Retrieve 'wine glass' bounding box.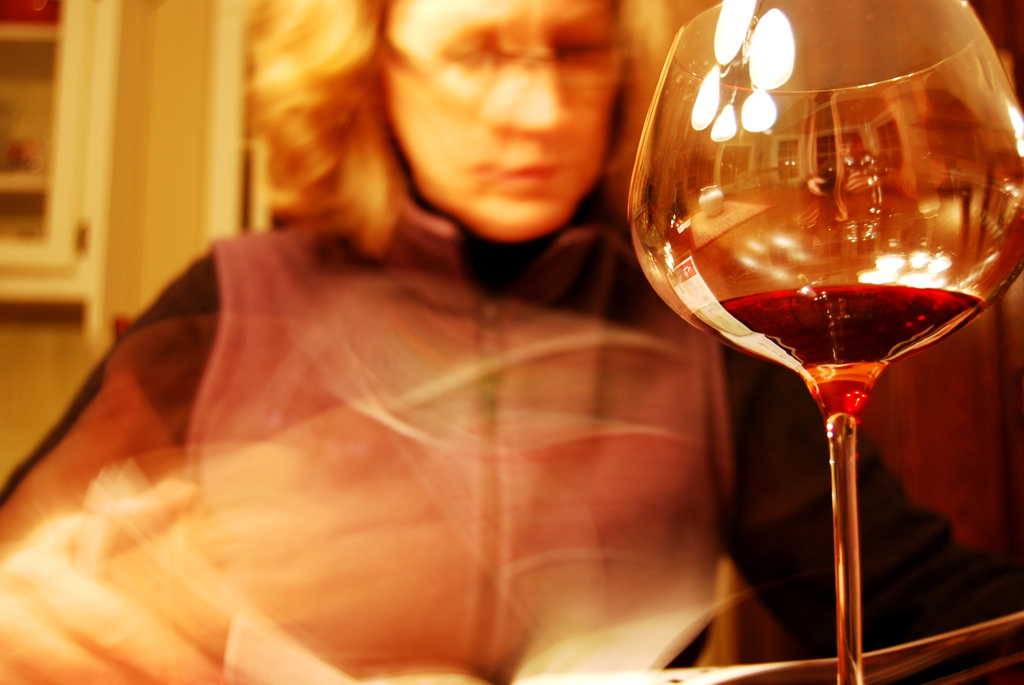
Bounding box: <box>628,0,1023,684</box>.
